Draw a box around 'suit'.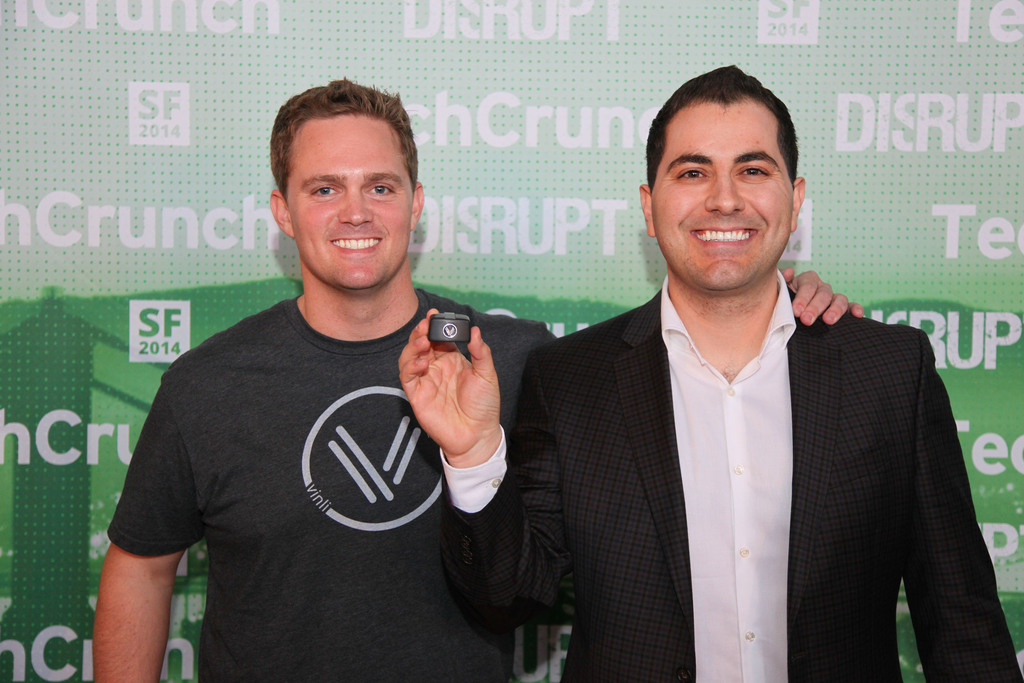
bbox=(437, 275, 1023, 682).
